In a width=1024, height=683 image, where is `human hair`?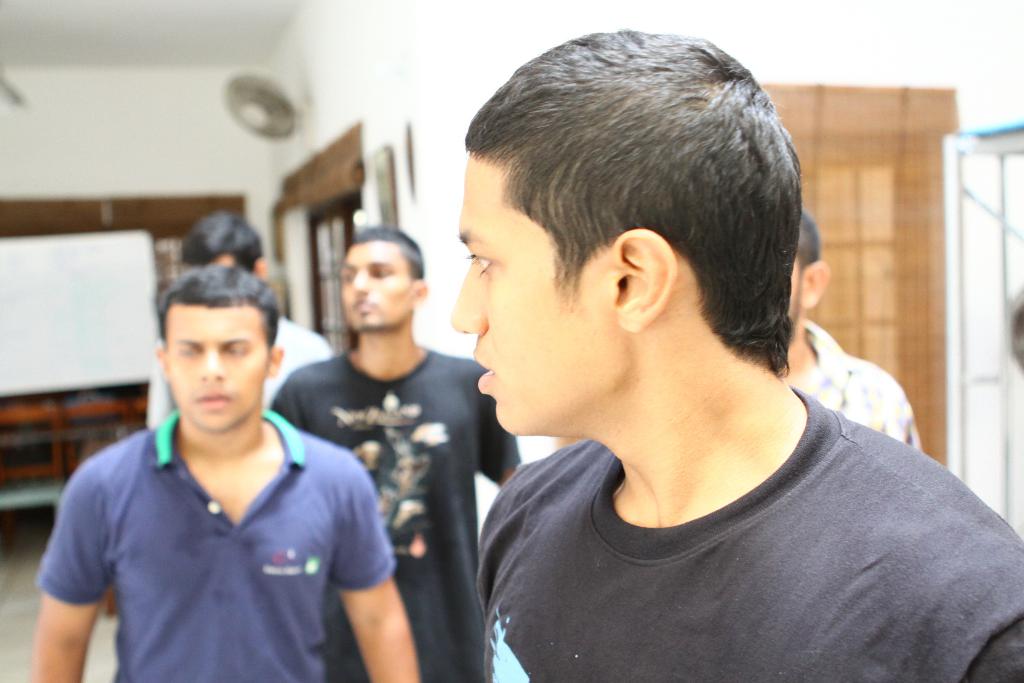
detection(154, 265, 282, 353).
